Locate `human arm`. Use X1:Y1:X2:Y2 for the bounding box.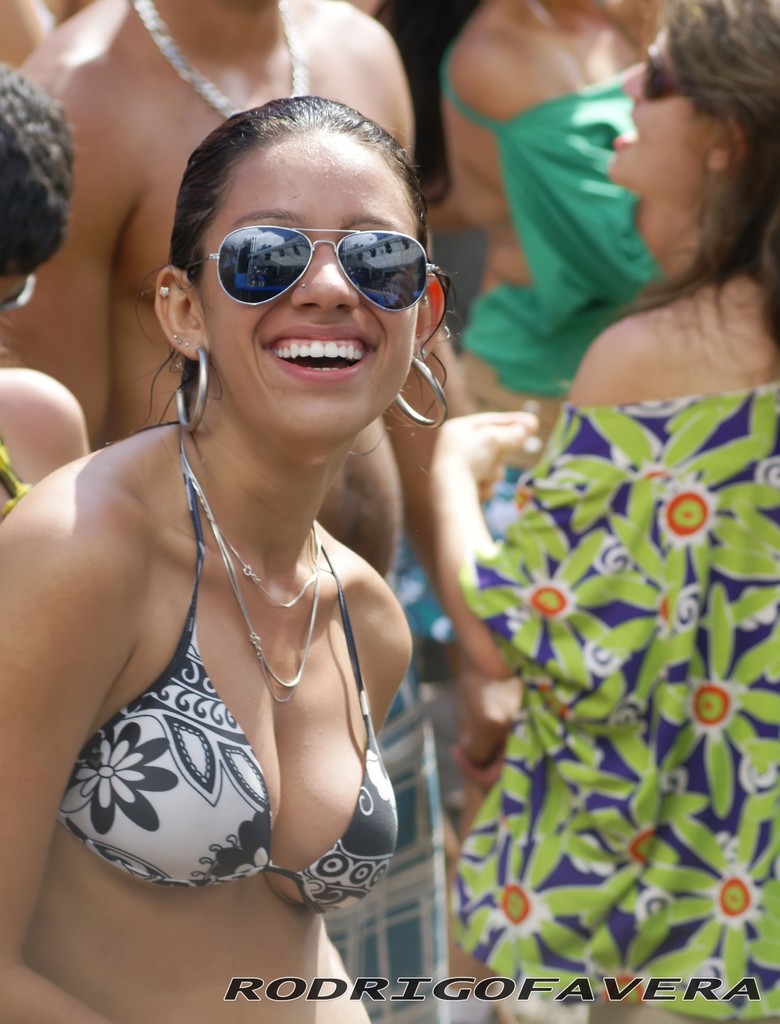
0:485:113:1023.
